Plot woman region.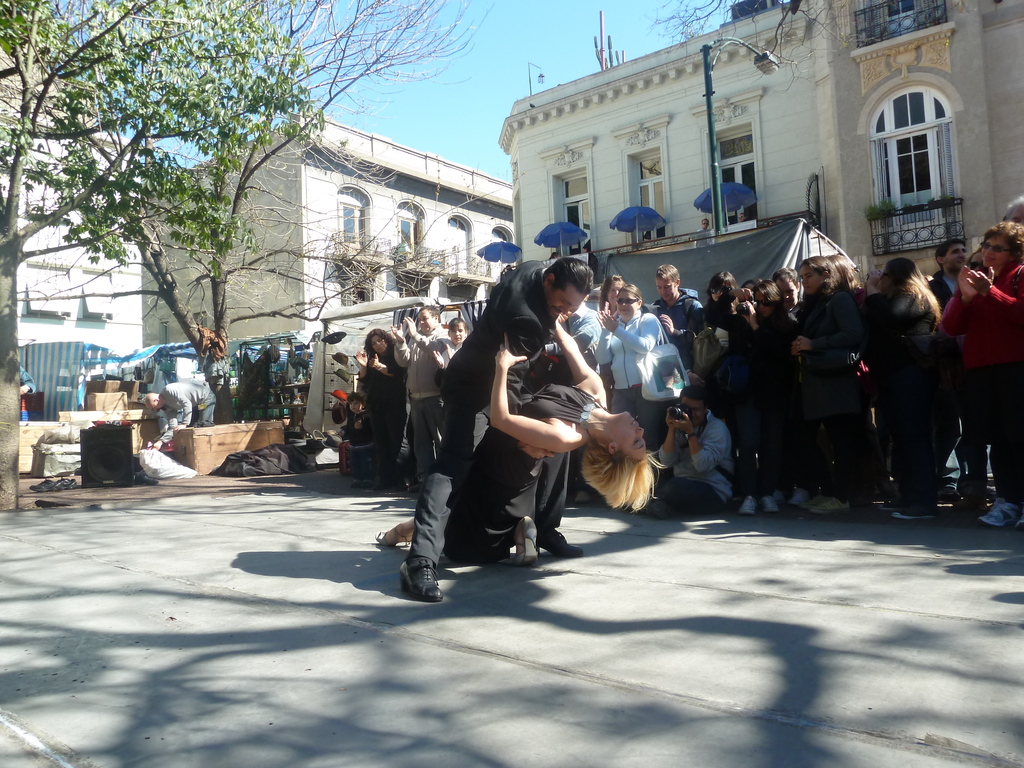
Plotted at crop(788, 253, 867, 513).
